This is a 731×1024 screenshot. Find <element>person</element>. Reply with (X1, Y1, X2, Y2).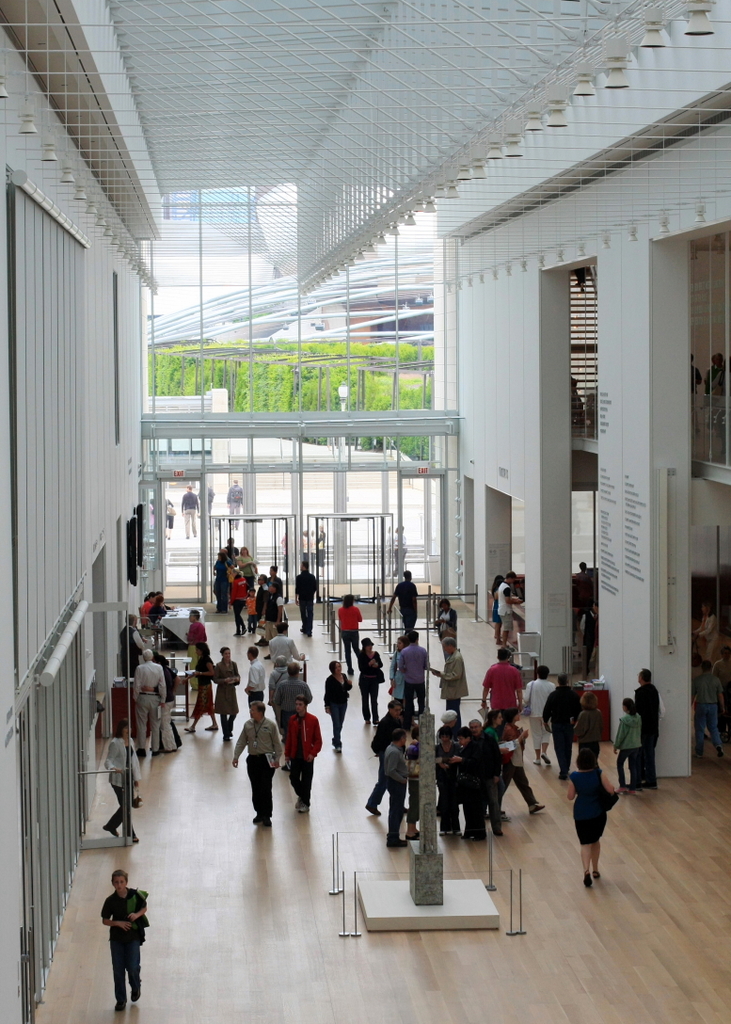
(390, 631, 435, 715).
